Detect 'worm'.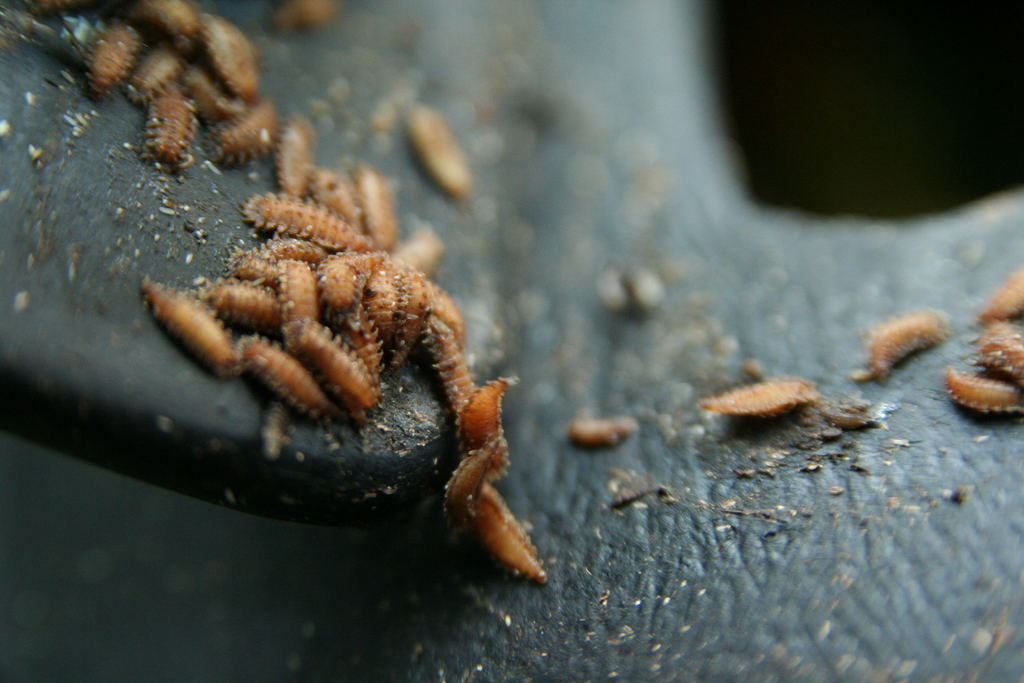
Detected at 937 365 1023 418.
